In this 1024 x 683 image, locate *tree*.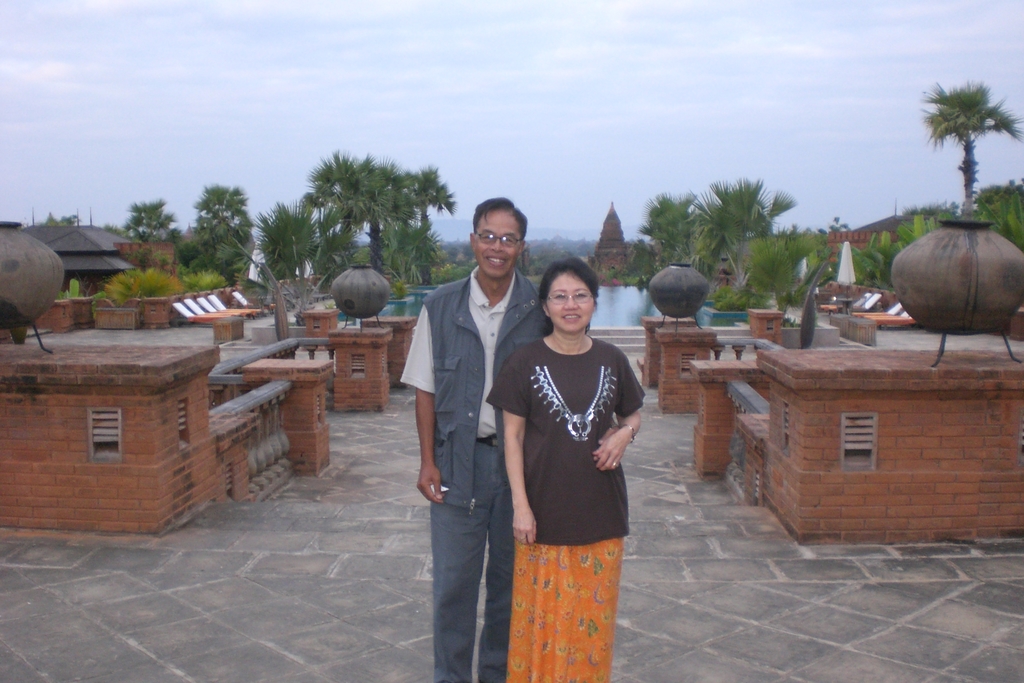
Bounding box: pyautogui.locateOnScreen(636, 189, 709, 267).
